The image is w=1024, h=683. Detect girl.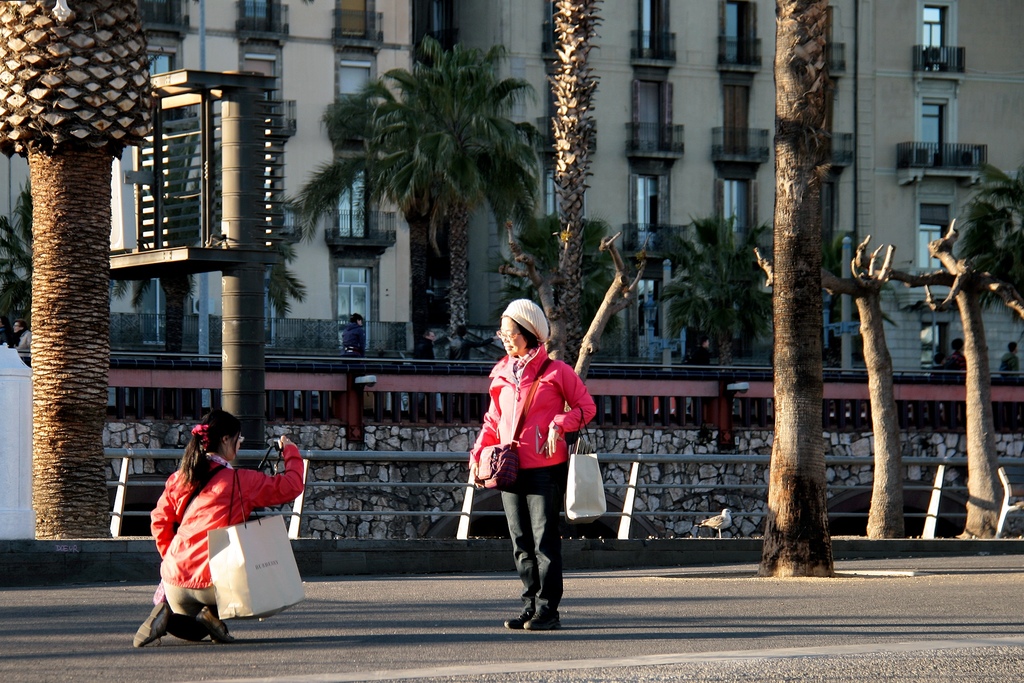
Detection: 128,410,304,652.
